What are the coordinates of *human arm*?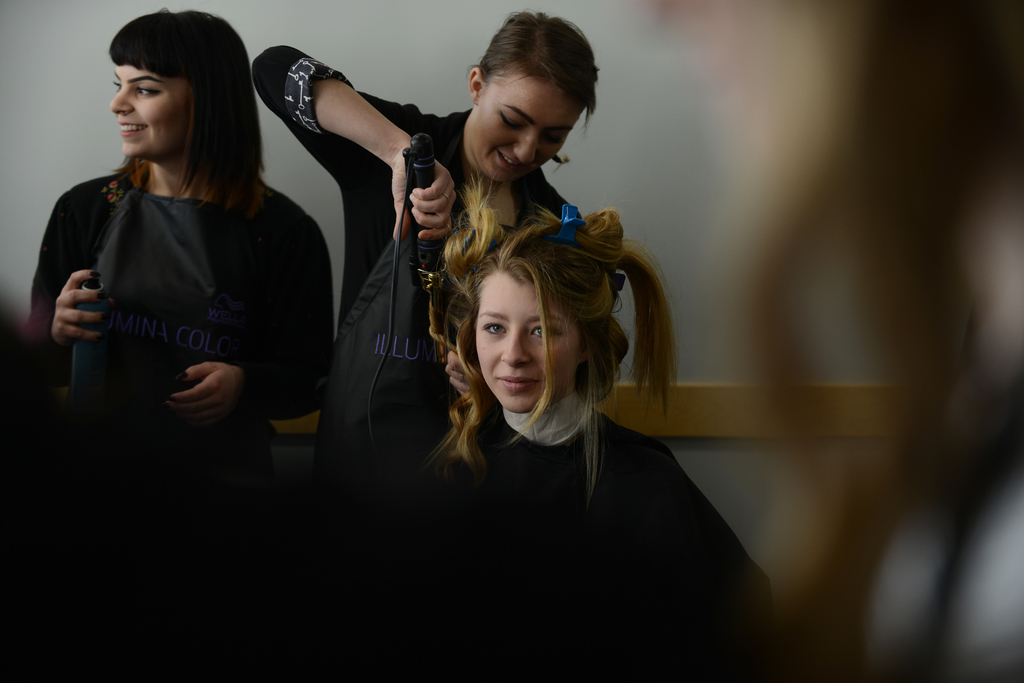
(x1=253, y1=55, x2=454, y2=207).
